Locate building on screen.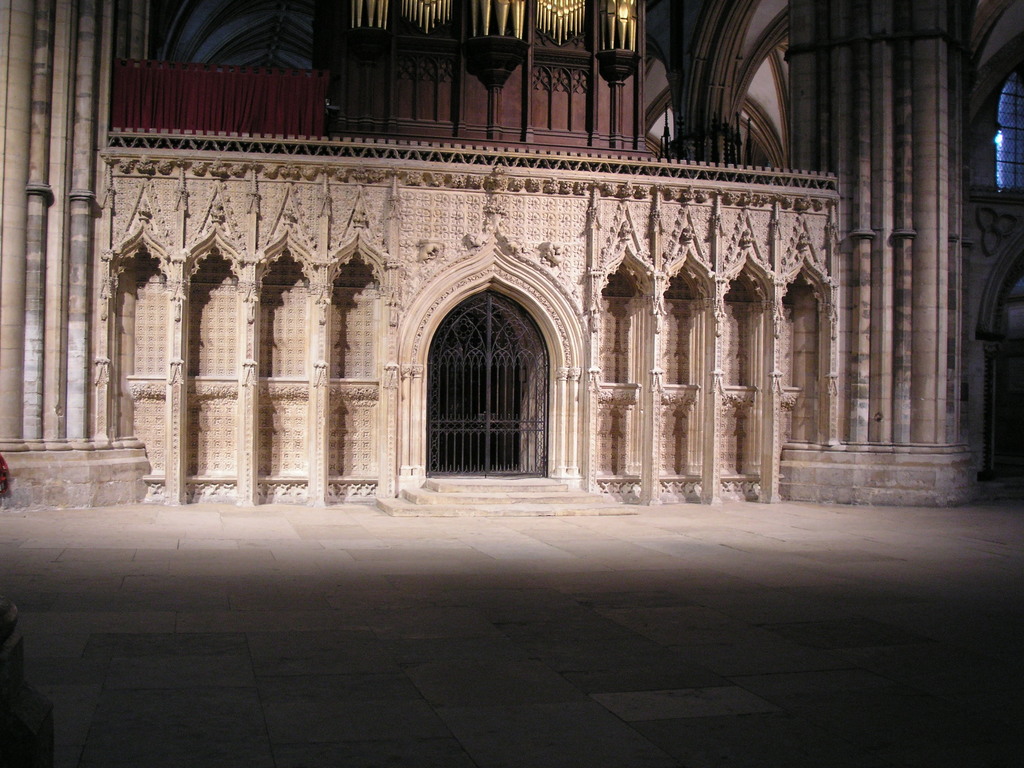
On screen at detection(0, 0, 1023, 511).
